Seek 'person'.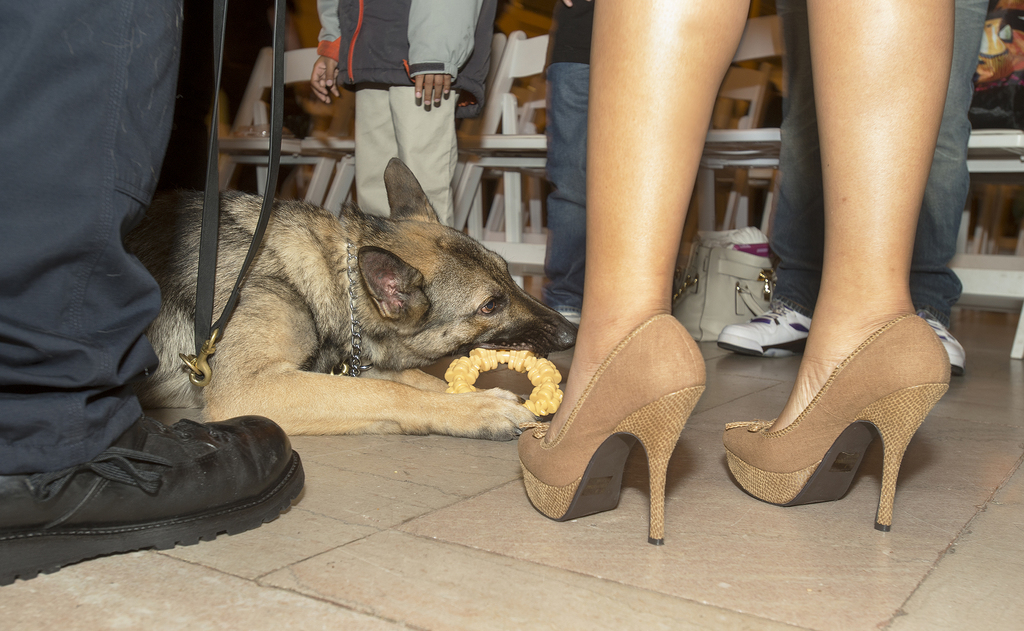
[x1=543, y1=0, x2=598, y2=320].
